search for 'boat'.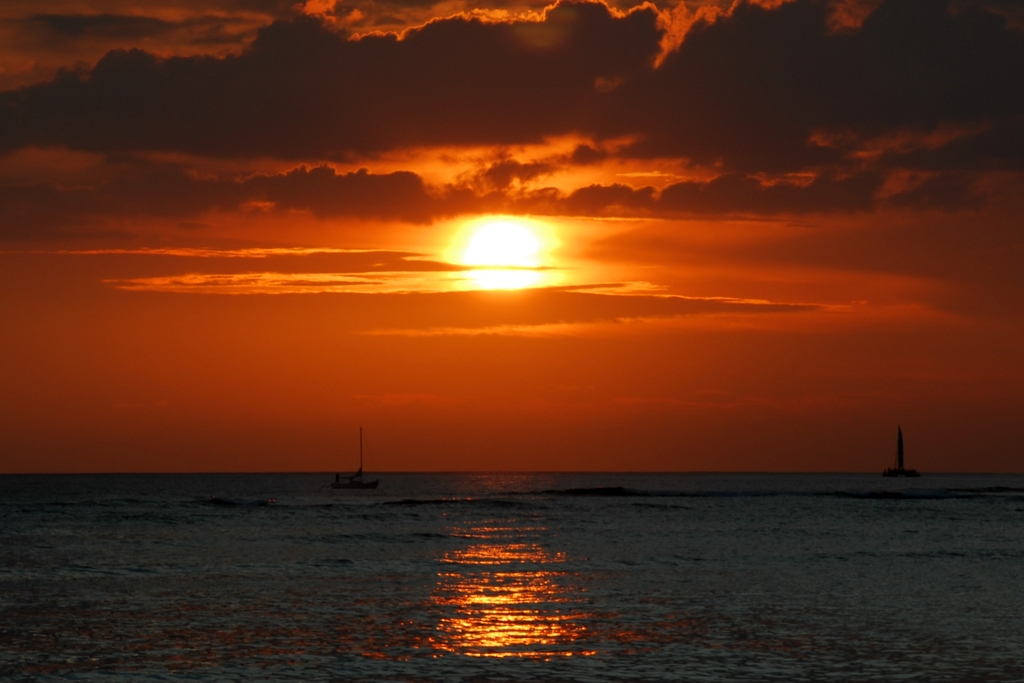
Found at bbox(884, 422, 920, 479).
